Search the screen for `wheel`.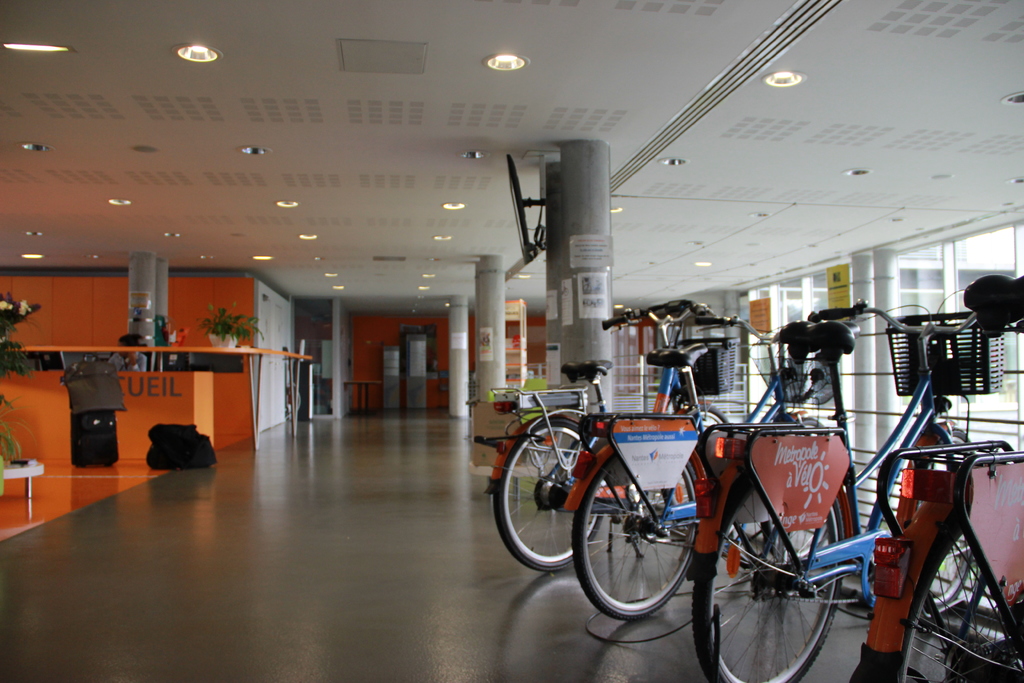
Found at box=[565, 465, 701, 620].
